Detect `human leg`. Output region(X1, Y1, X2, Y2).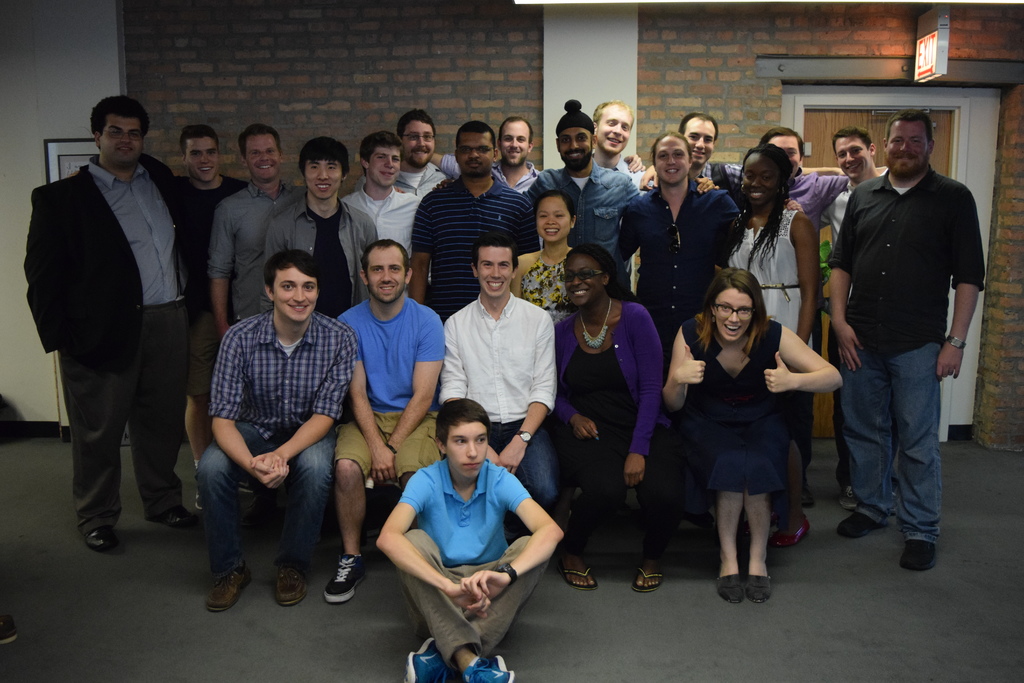
region(398, 522, 515, 682).
